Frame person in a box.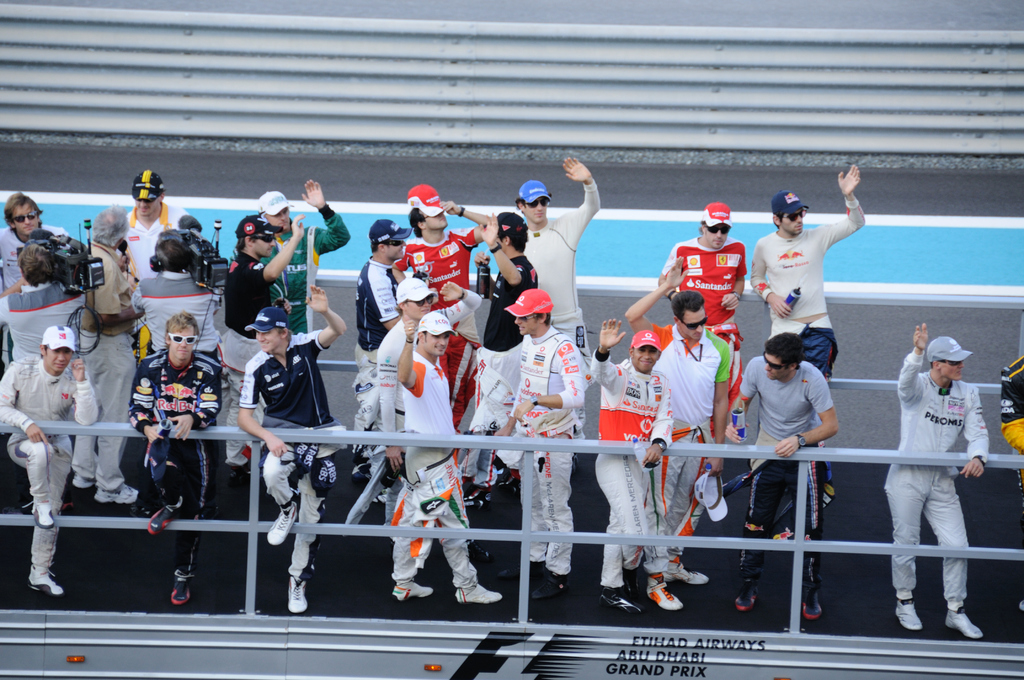
locate(124, 168, 191, 280).
